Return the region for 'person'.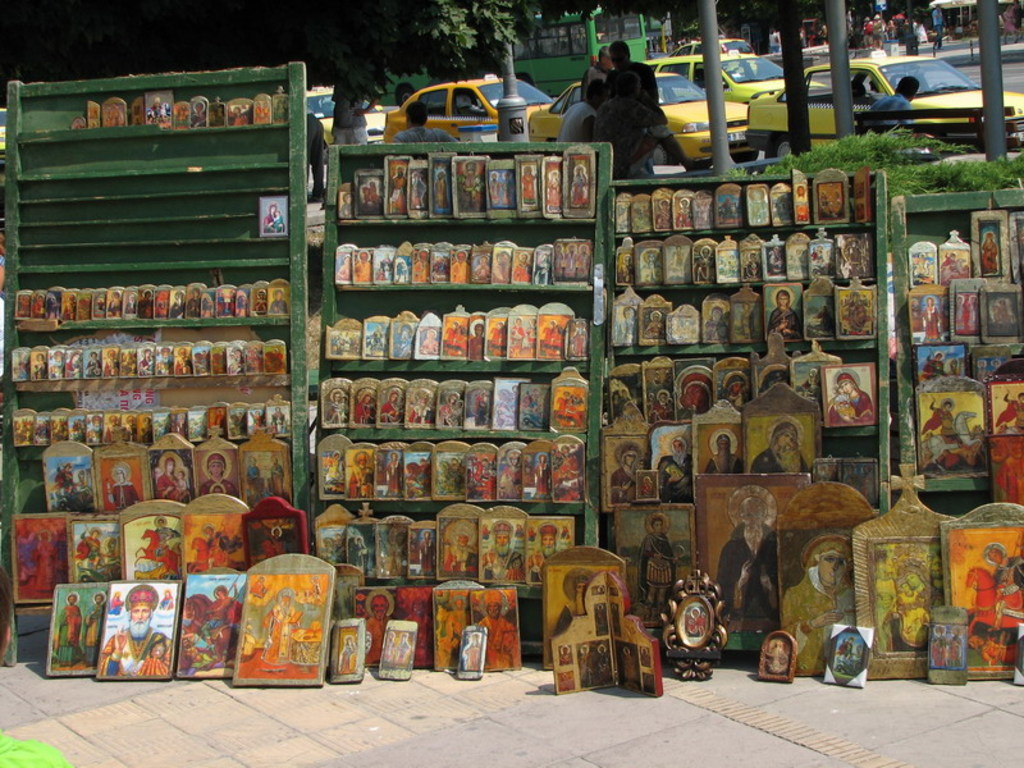
left=156, top=460, right=182, bottom=499.
